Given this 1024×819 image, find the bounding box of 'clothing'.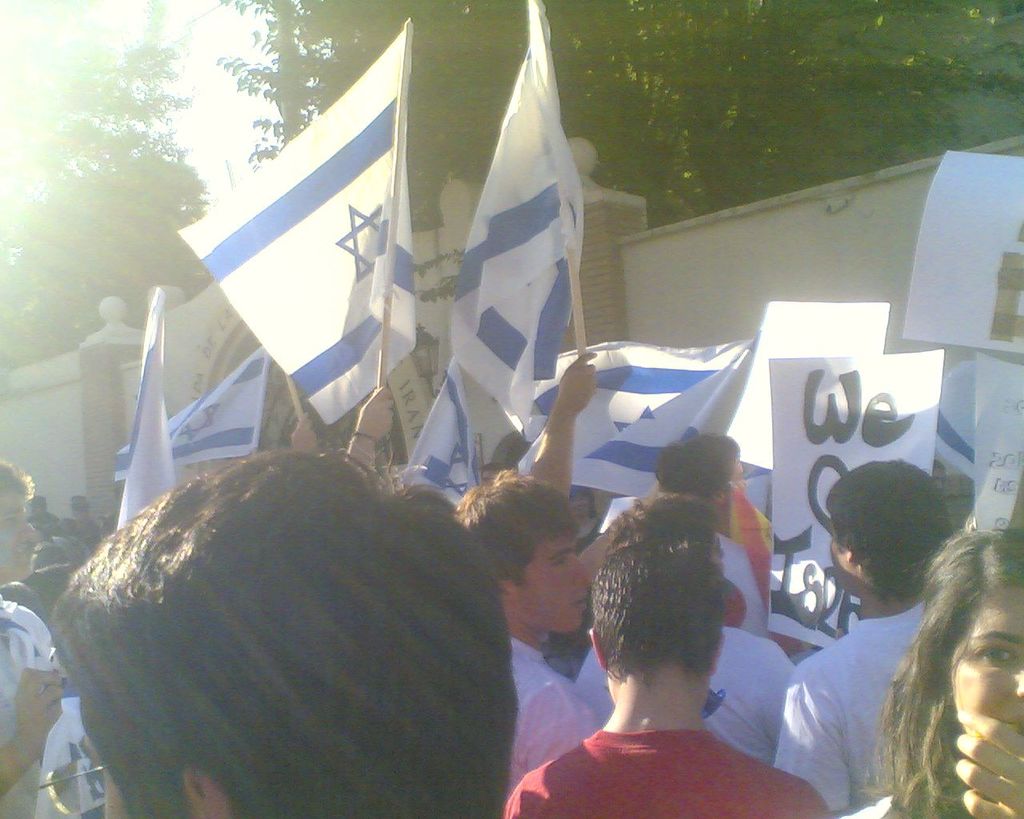
502,728,834,818.
